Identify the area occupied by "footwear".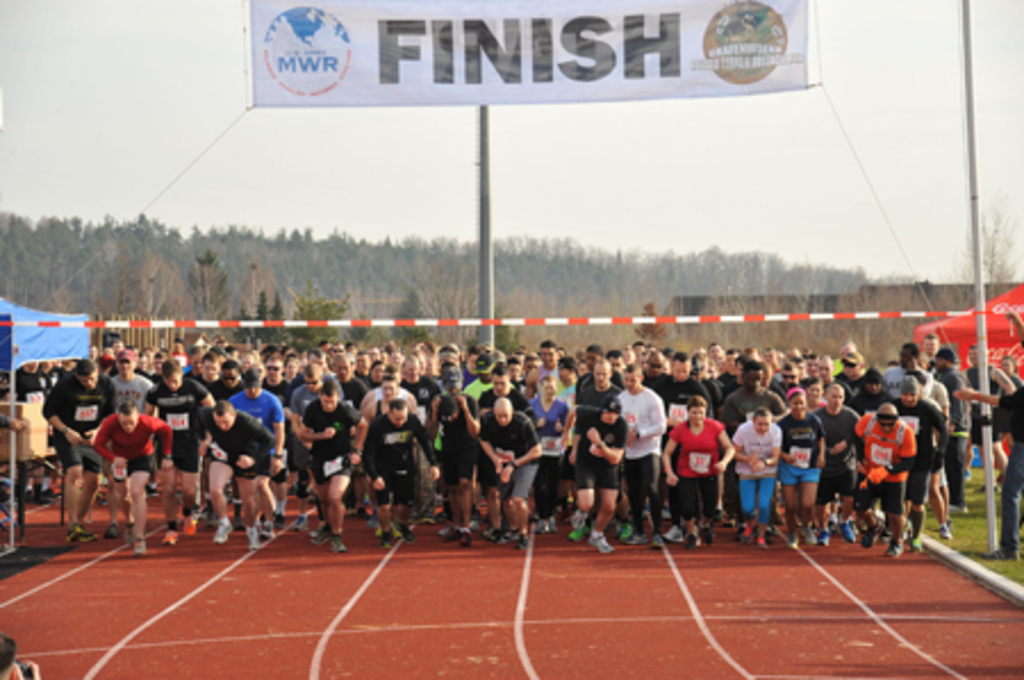
Area: 735 523 751 537.
